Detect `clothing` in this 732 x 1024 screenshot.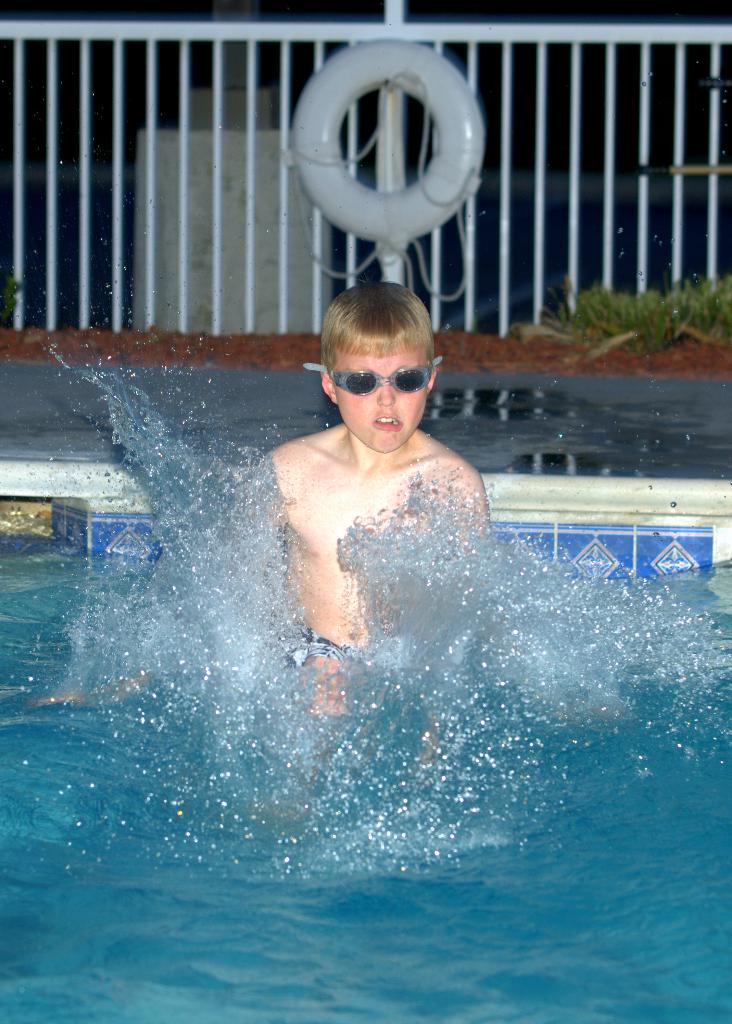
Detection: [left=285, top=627, right=368, bottom=671].
